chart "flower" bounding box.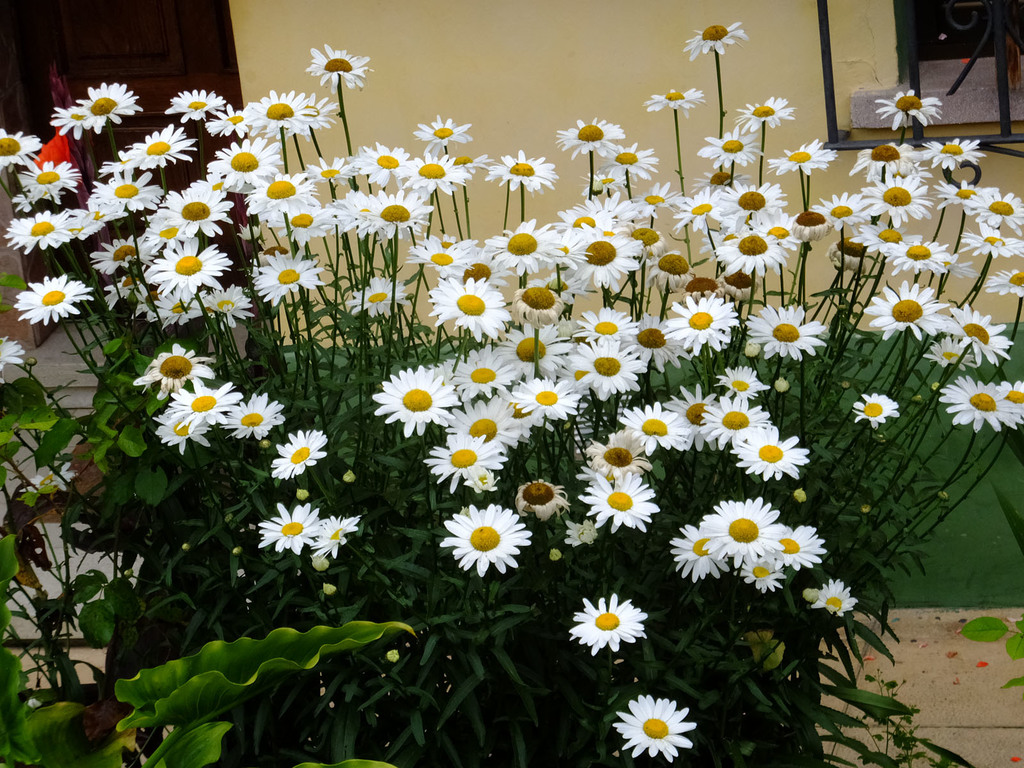
Charted: bbox=(256, 500, 329, 556).
